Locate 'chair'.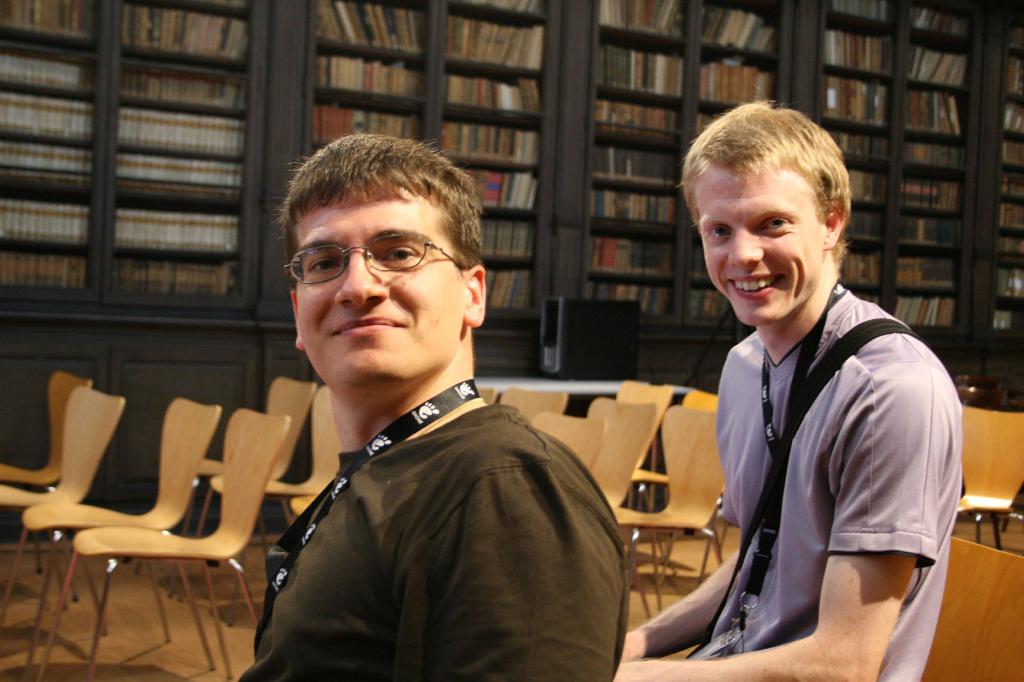
Bounding box: <bbox>619, 400, 730, 557</bbox>.
